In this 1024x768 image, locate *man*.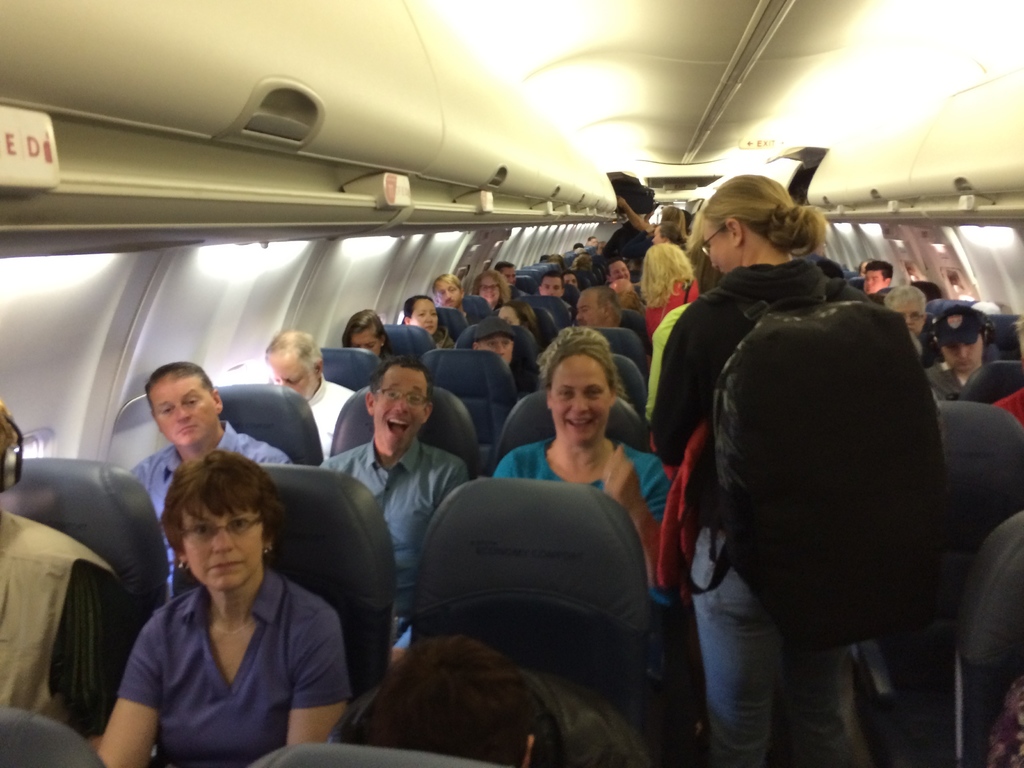
Bounding box: rect(465, 321, 531, 406).
